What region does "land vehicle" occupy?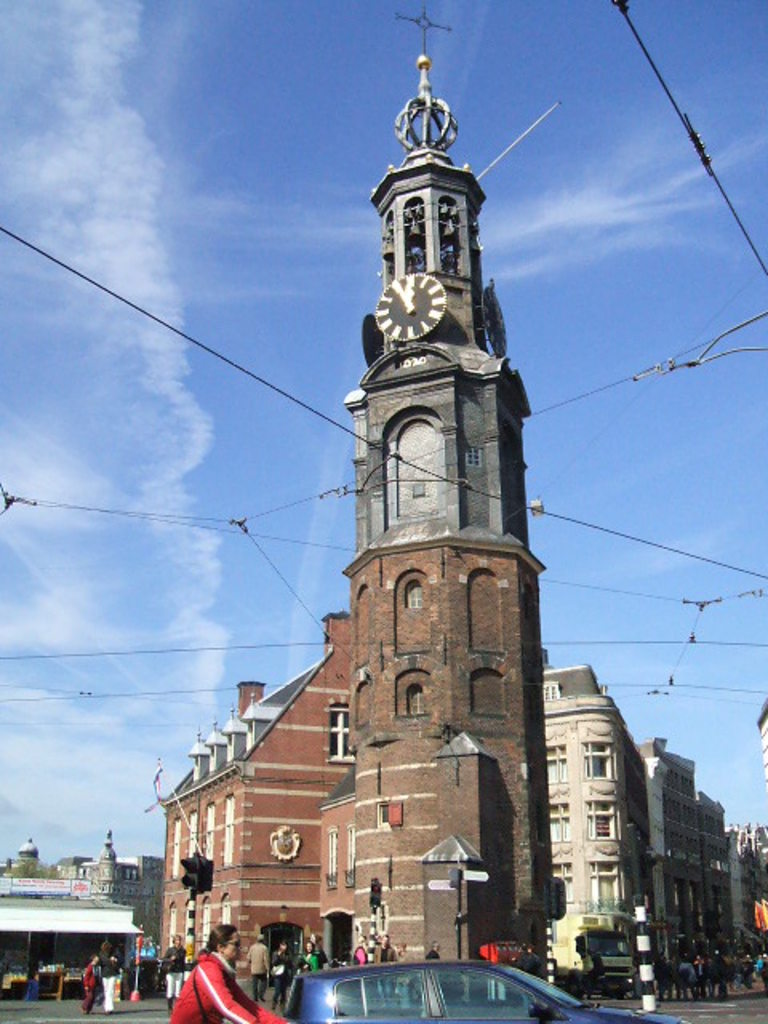
crop(282, 952, 606, 1023).
